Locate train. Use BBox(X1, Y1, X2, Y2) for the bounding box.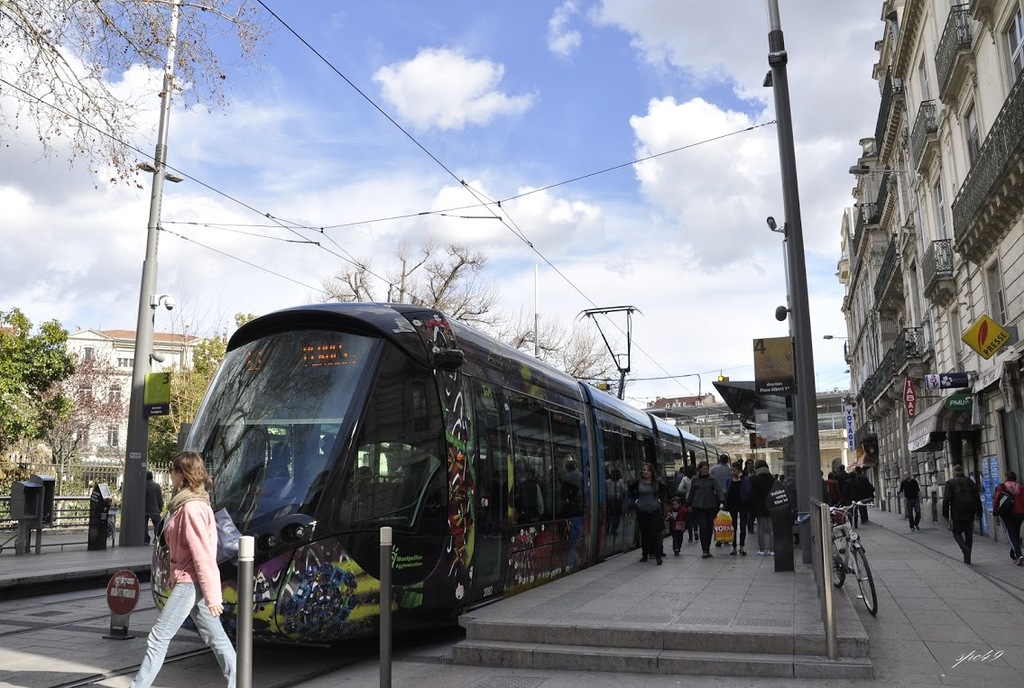
BBox(147, 301, 736, 650).
